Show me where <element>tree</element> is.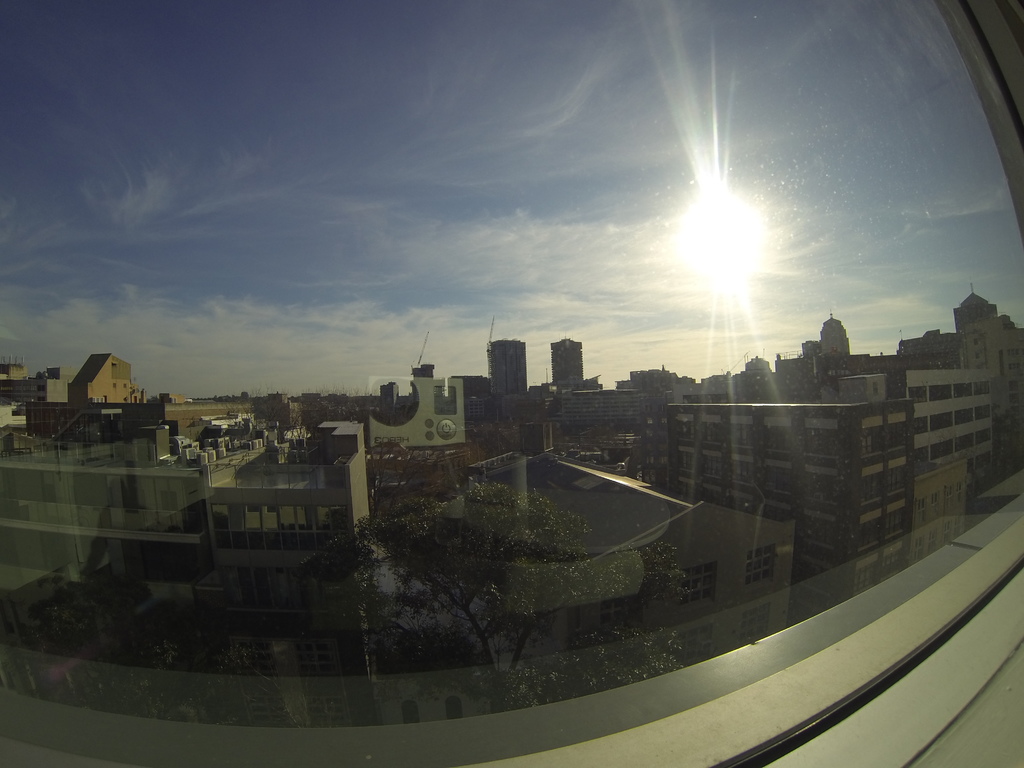
<element>tree</element> is at bbox=[305, 478, 605, 715].
